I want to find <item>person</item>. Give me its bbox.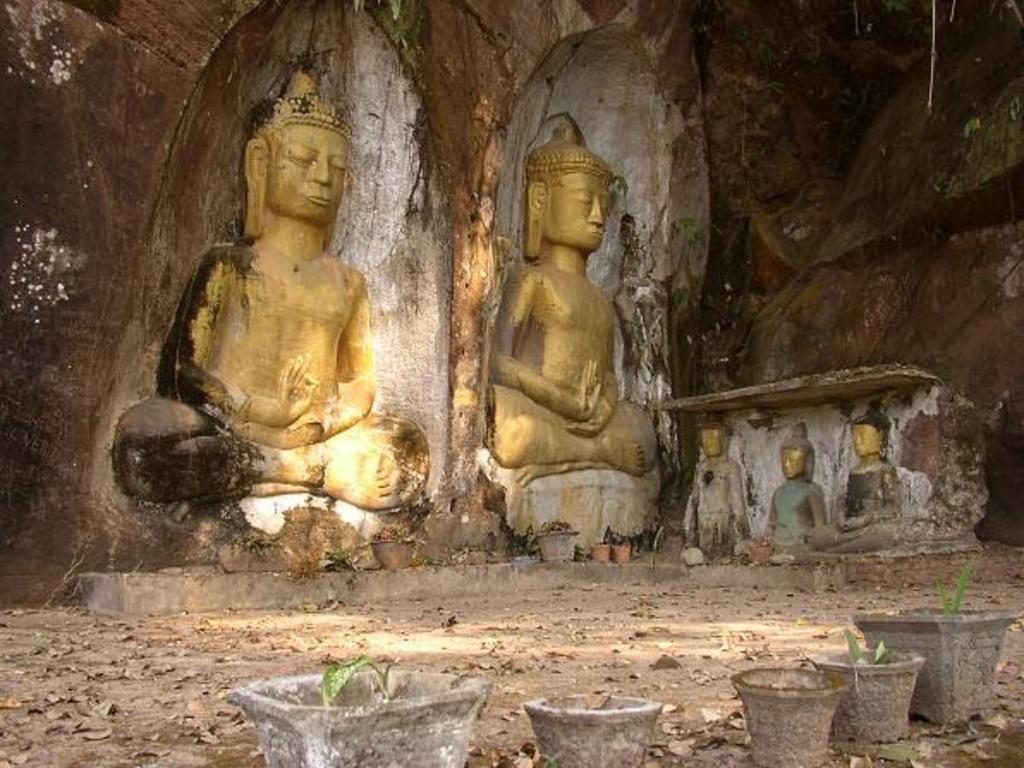
x1=759, y1=431, x2=821, y2=565.
